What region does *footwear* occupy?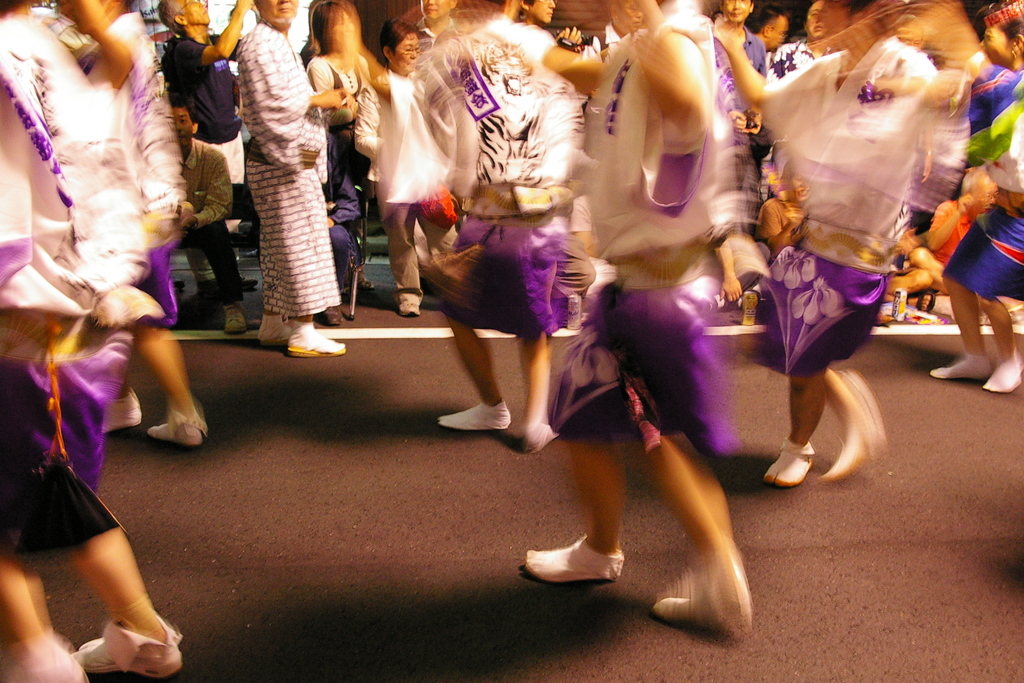
l=200, t=271, r=259, b=292.
